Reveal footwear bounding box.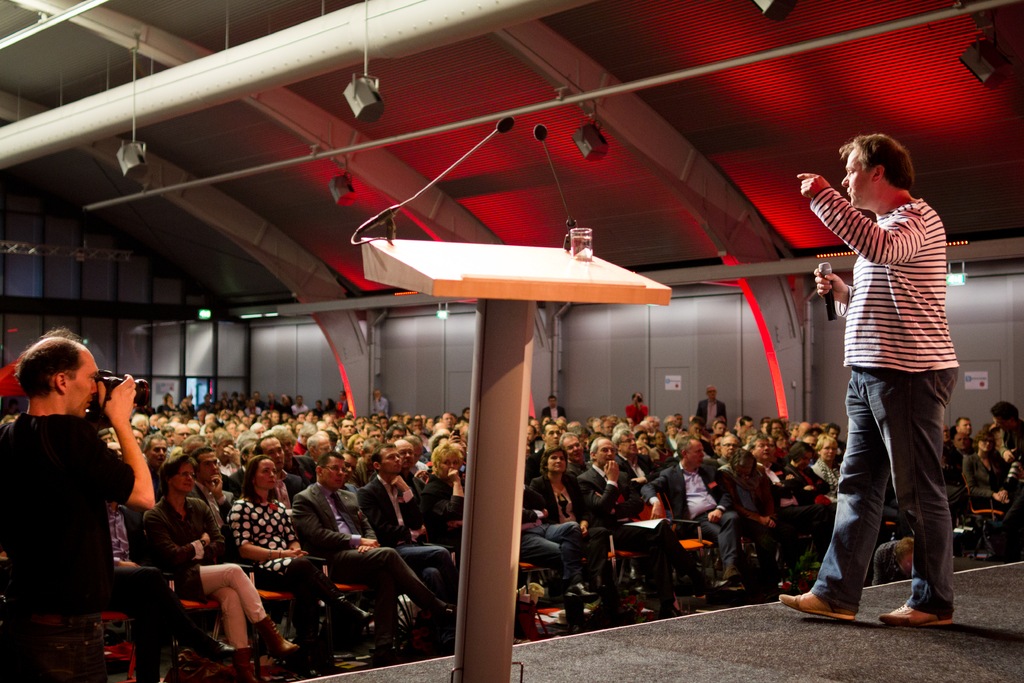
Revealed: x1=728 y1=566 x2=744 y2=583.
